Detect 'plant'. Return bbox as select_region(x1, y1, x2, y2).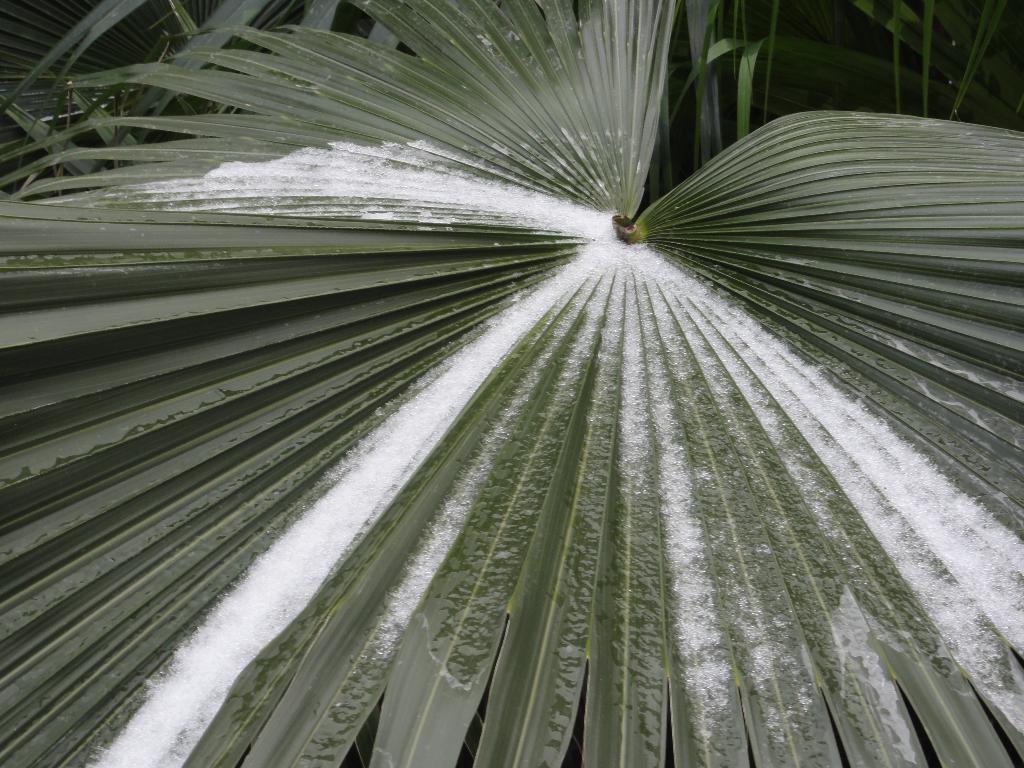
select_region(0, 0, 1023, 767).
